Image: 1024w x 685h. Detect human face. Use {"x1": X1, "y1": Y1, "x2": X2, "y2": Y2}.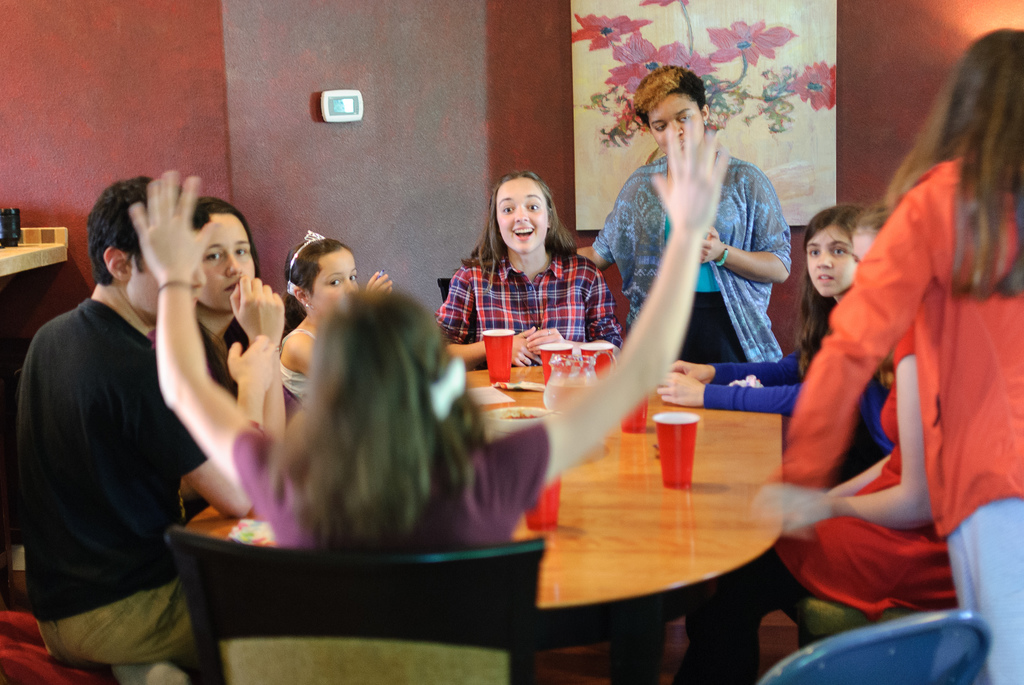
{"x1": 497, "y1": 179, "x2": 548, "y2": 252}.
